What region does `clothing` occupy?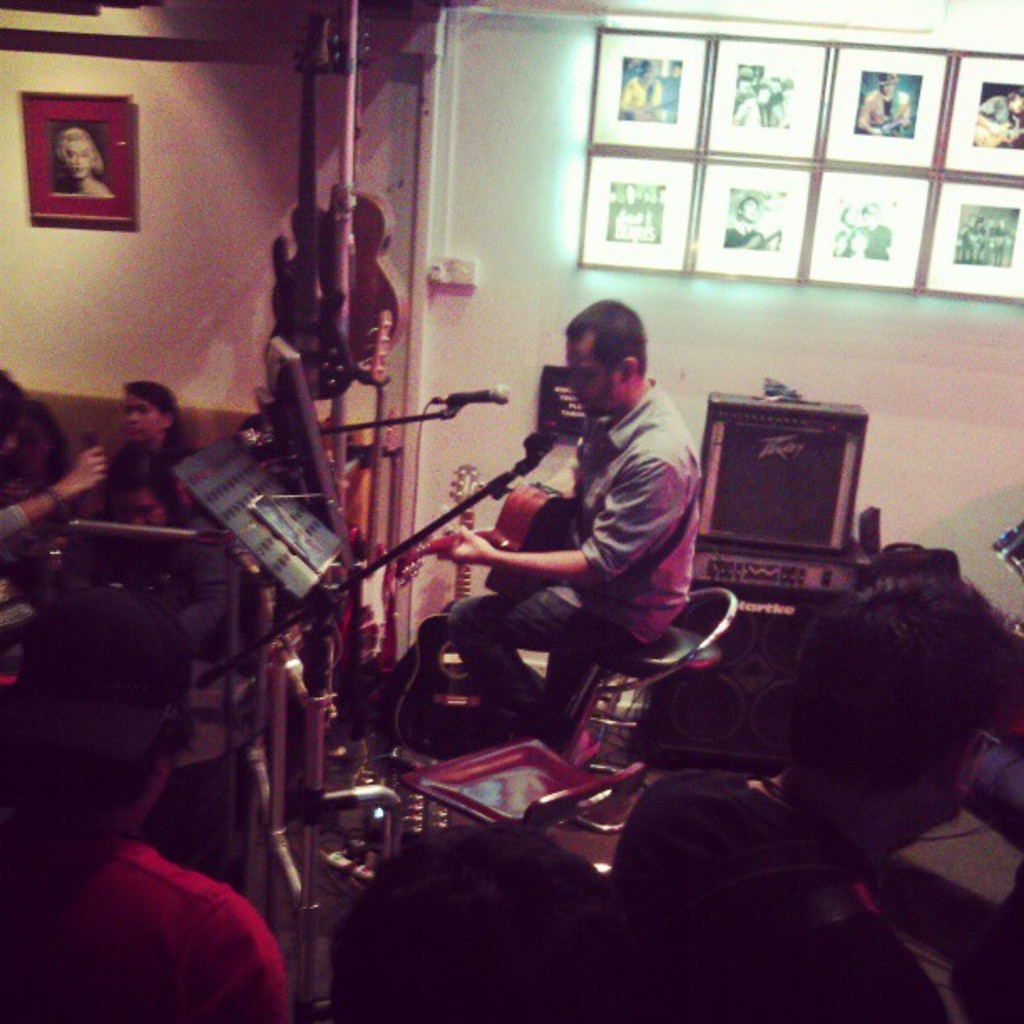
Rect(857, 85, 909, 125).
